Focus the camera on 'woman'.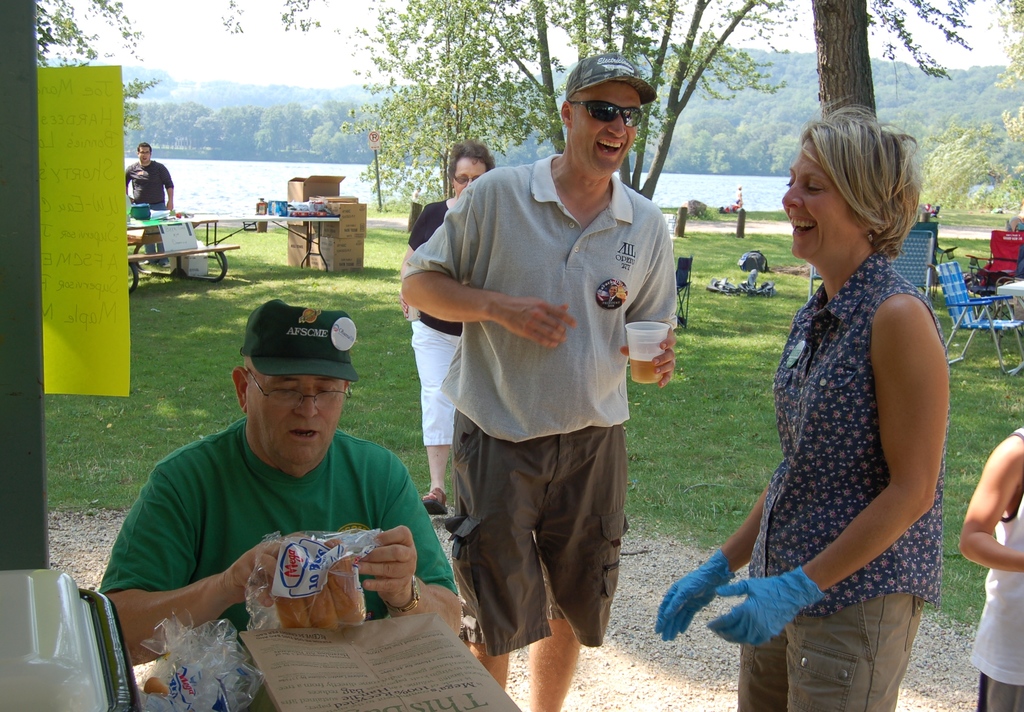
Focus region: (685, 99, 955, 702).
